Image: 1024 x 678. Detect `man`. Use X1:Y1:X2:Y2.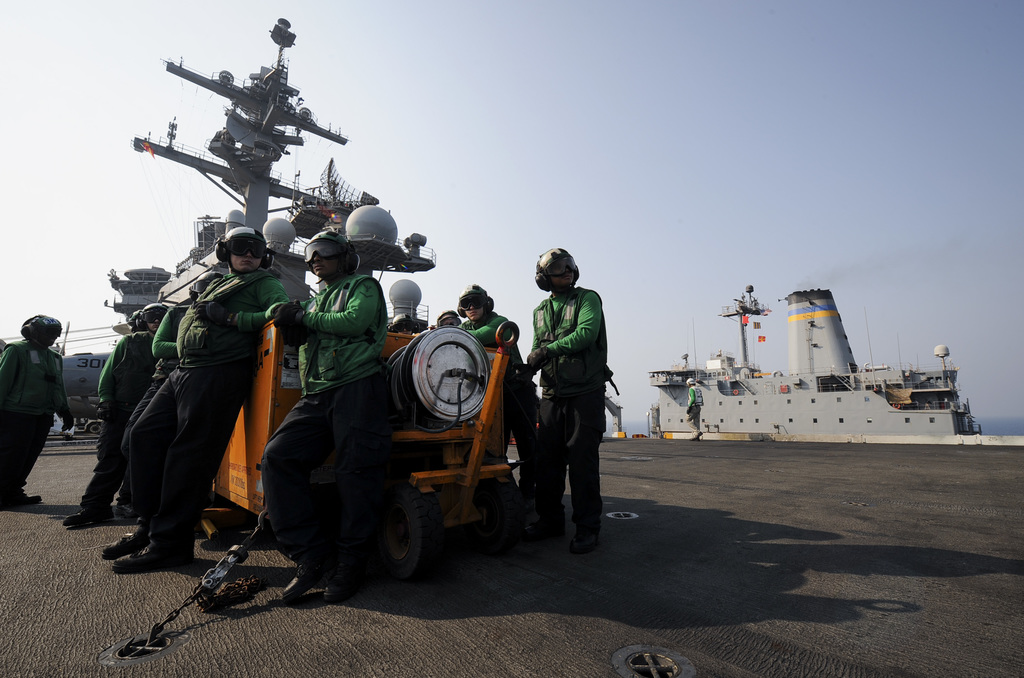
0:310:65:506.
